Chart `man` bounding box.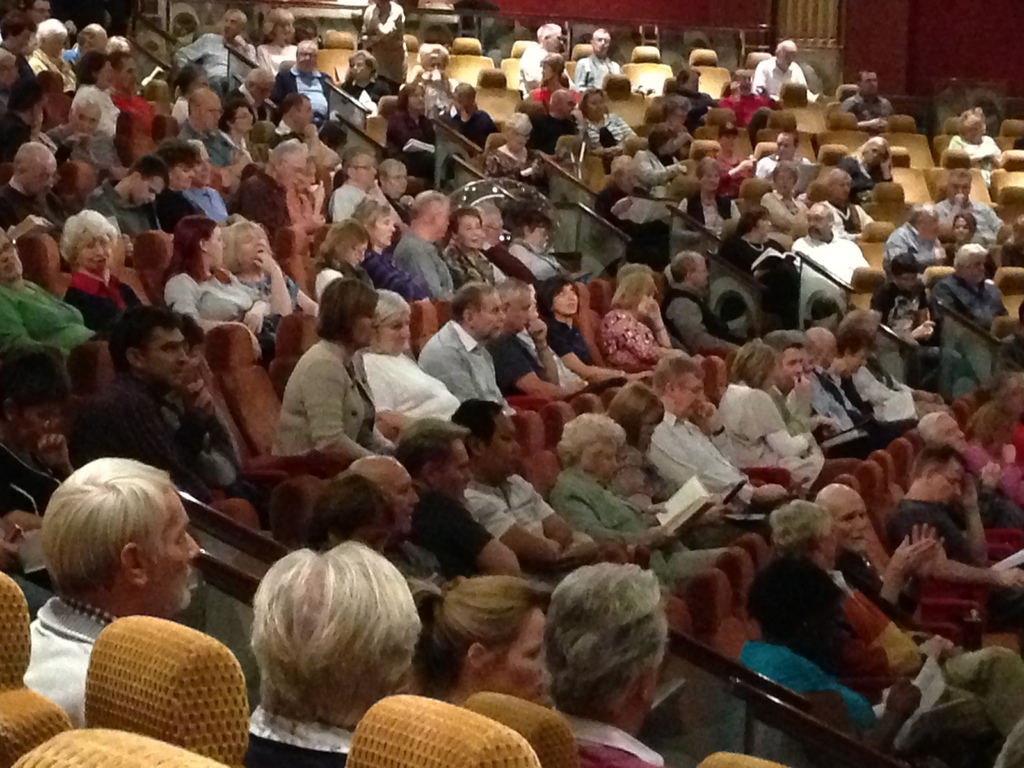
Charted: region(925, 167, 1012, 249).
